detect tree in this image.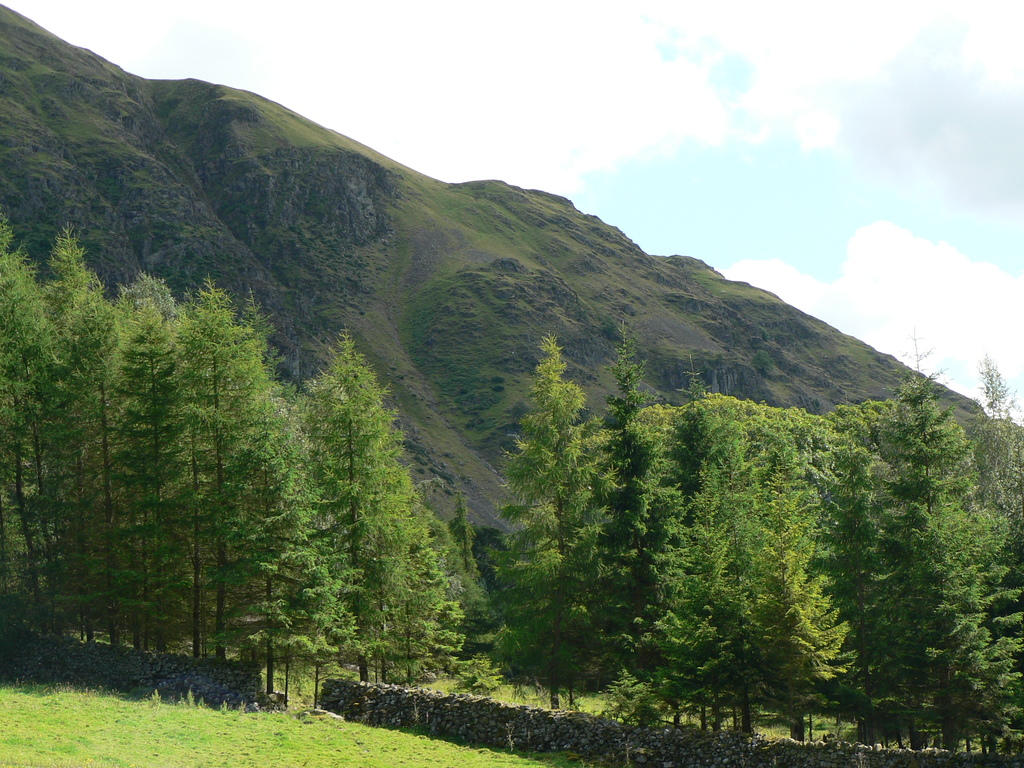
Detection: x1=28, y1=225, x2=125, y2=637.
